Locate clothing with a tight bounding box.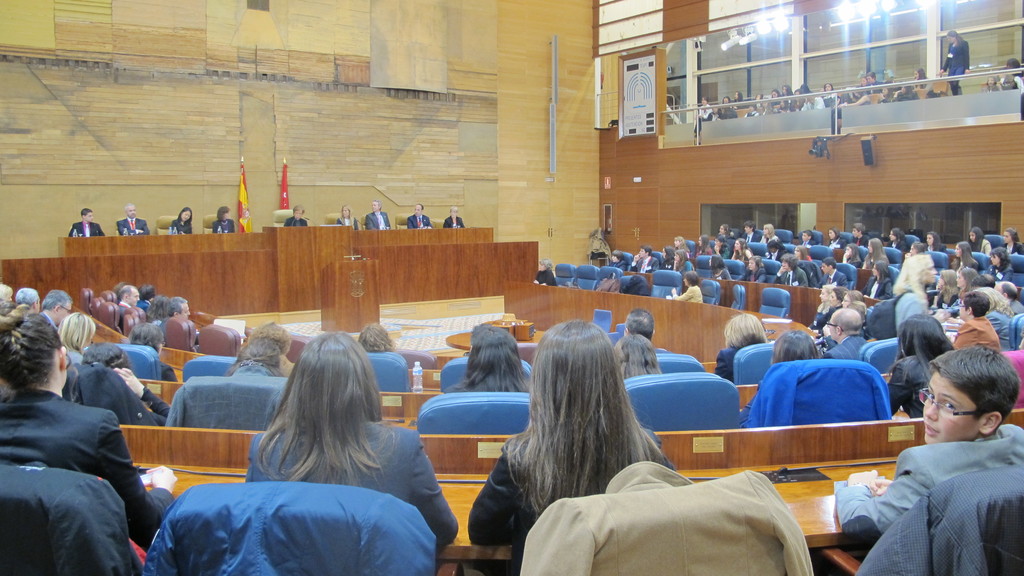
(x1=621, y1=260, x2=627, y2=267).
